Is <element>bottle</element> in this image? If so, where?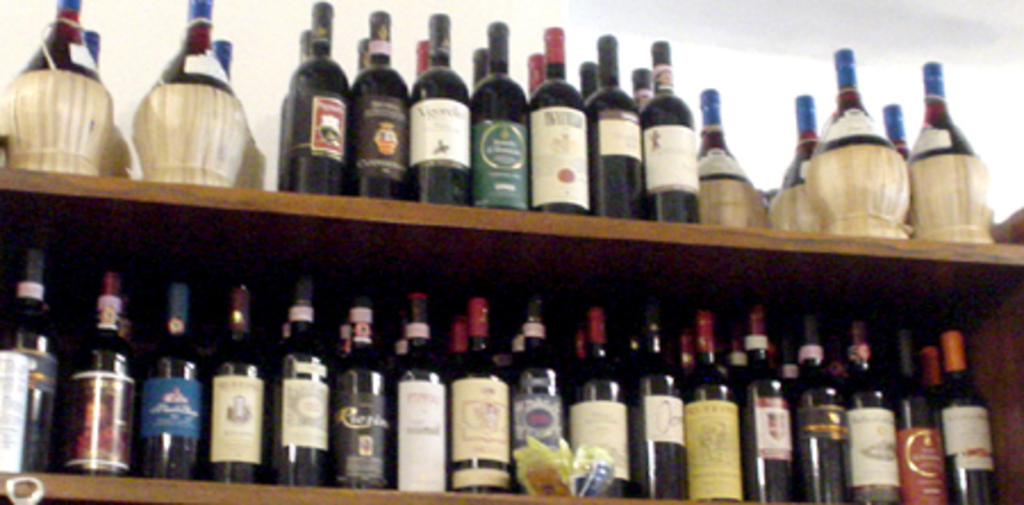
Yes, at [783,91,817,189].
